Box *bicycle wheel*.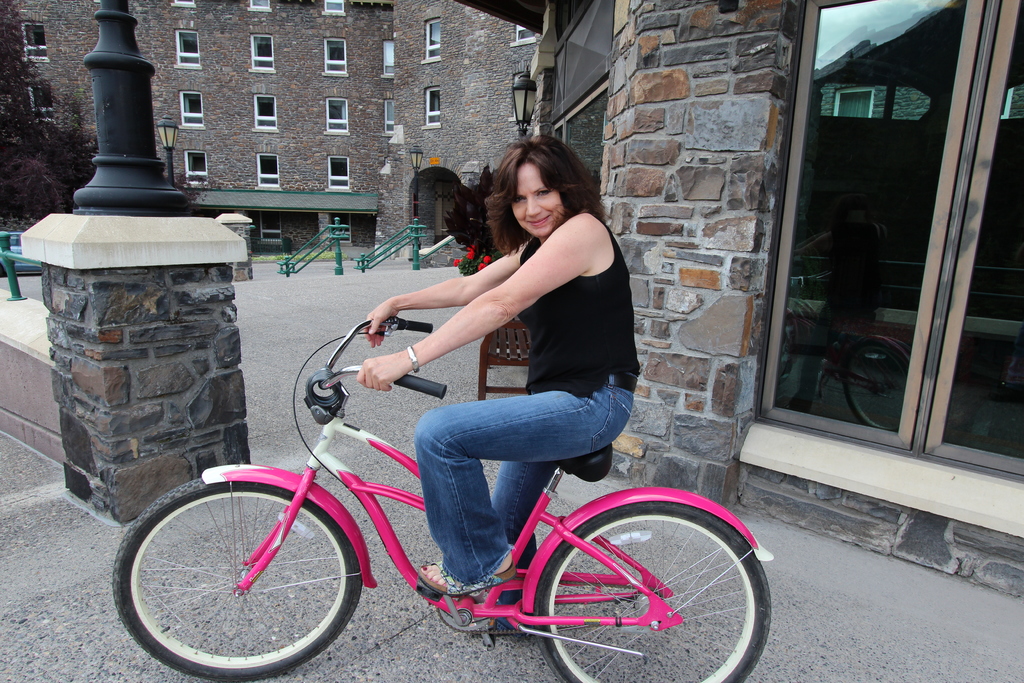
[107, 469, 381, 679].
